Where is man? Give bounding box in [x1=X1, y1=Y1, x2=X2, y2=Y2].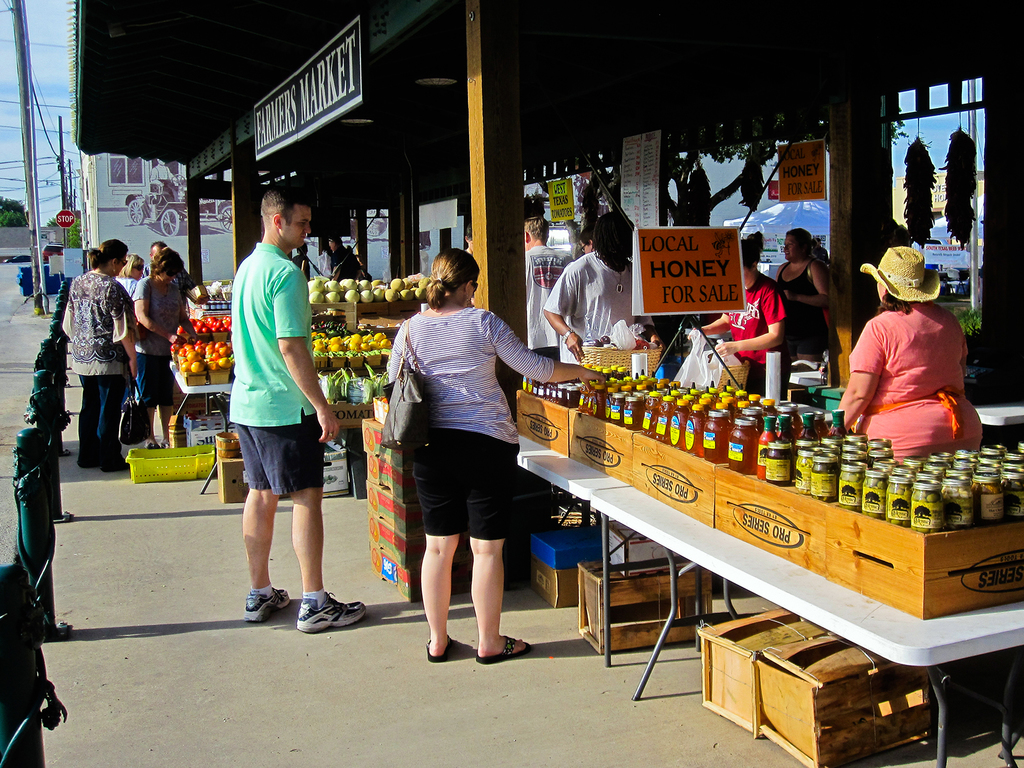
[x1=526, y1=217, x2=572, y2=362].
